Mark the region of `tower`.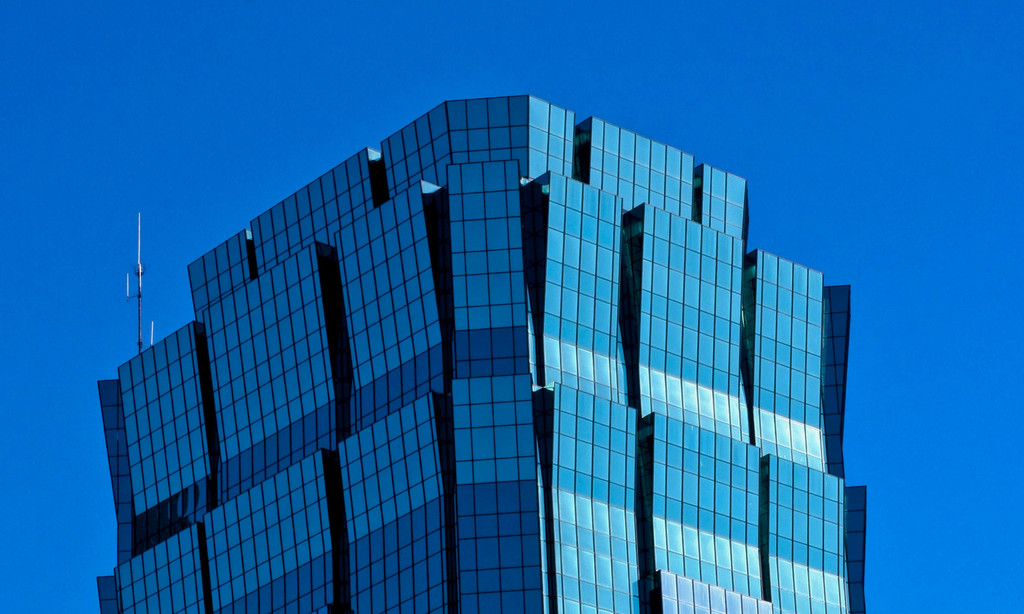
Region: x1=97 y1=93 x2=872 y2=613.
